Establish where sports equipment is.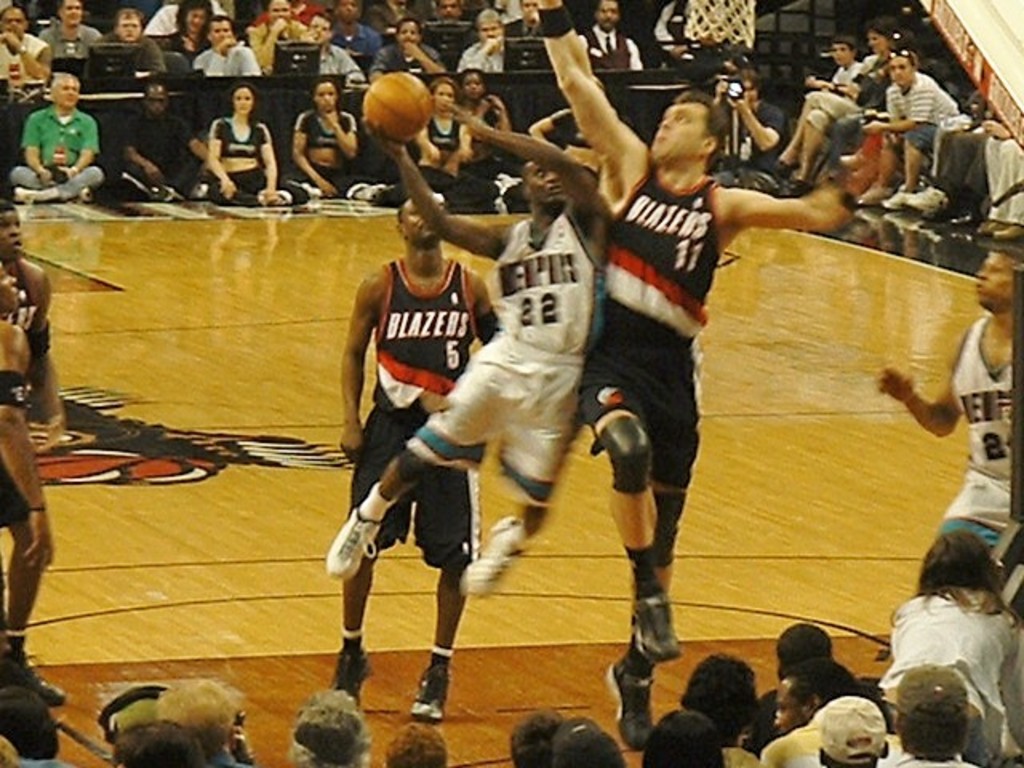
Established at box=[682, 0, 762, 50].
